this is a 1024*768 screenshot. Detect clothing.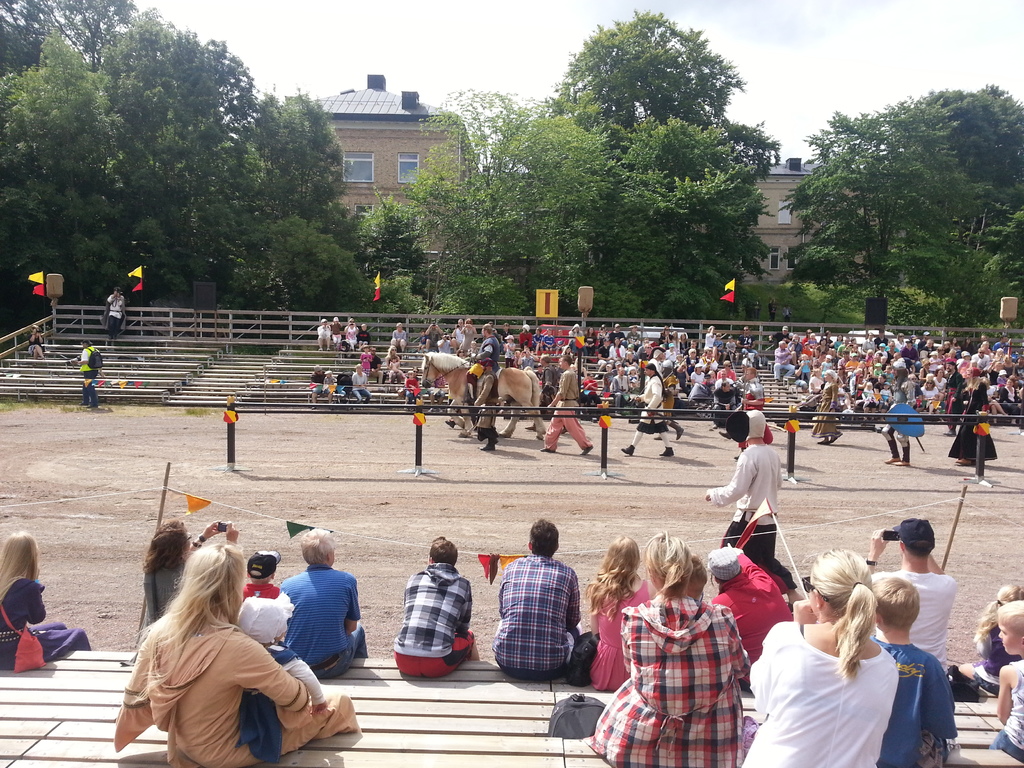
(left=282, top=564, right=368, bottom=679).
